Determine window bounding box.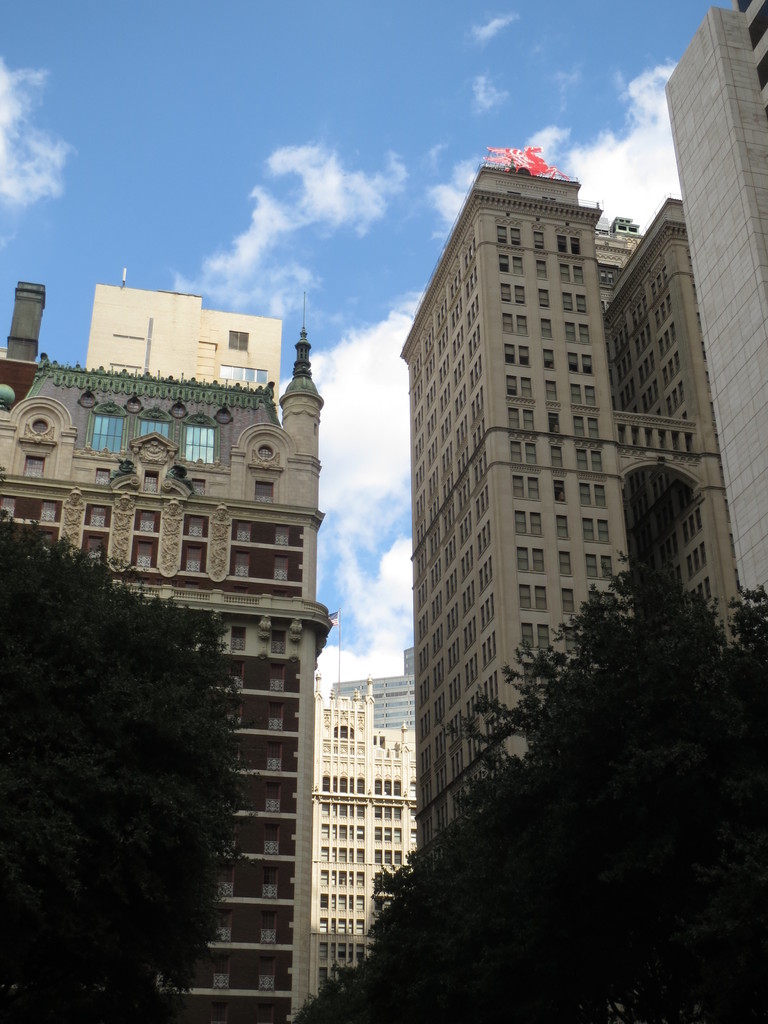
Determined: l=373, t=734, r=383, b=748.
